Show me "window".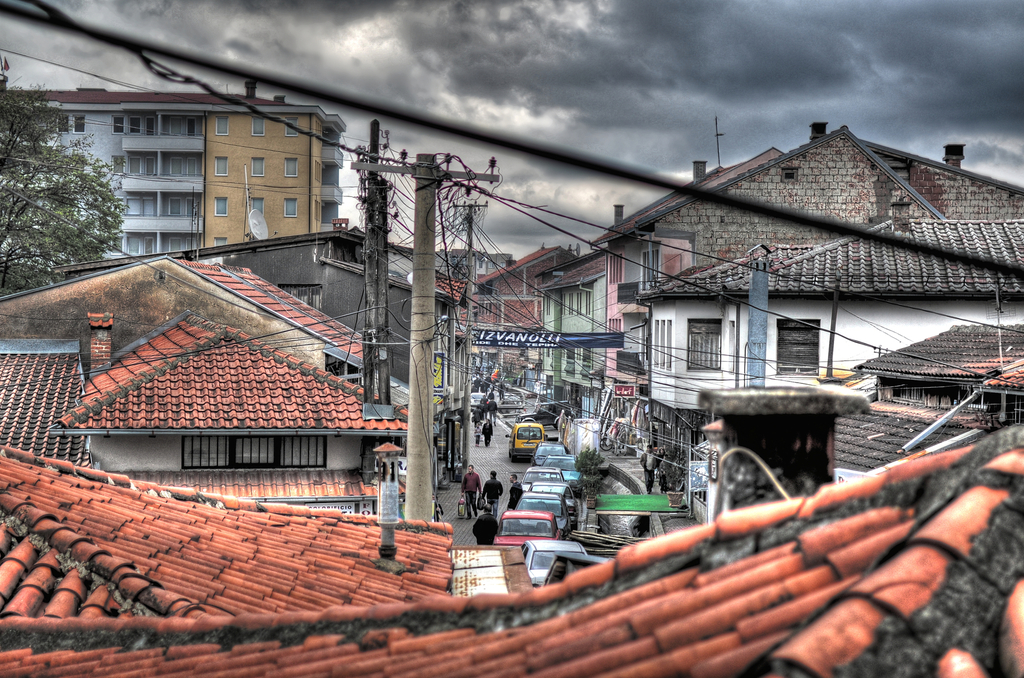
"window" is here: crop(250, 196, 266, 213).
